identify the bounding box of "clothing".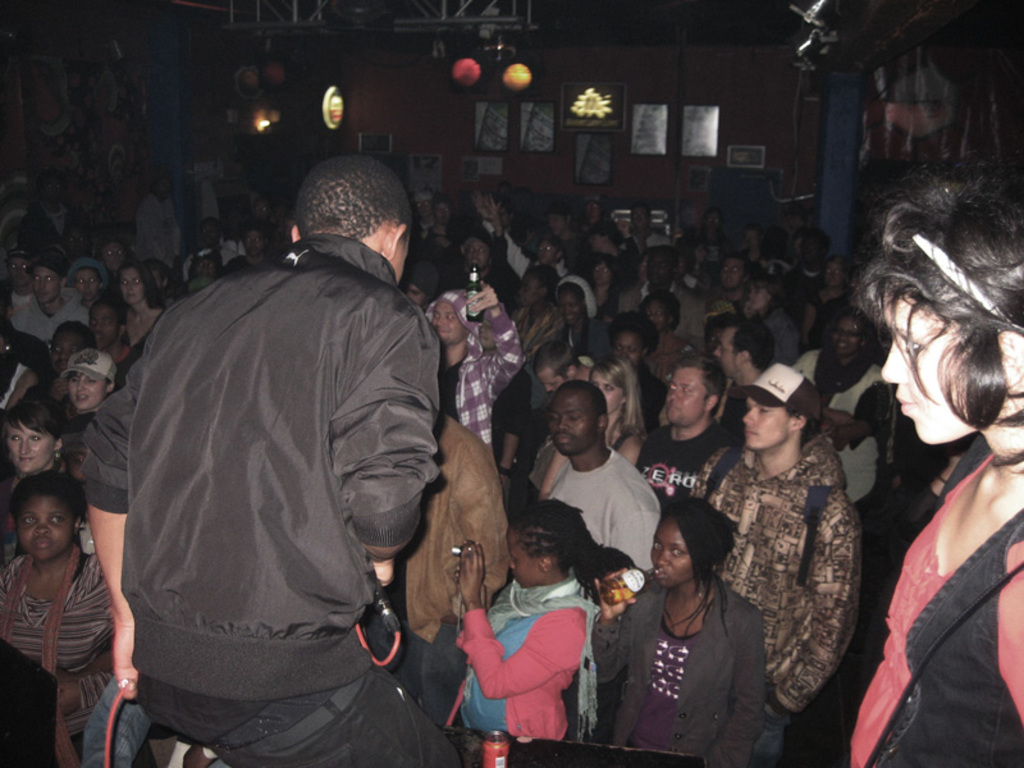
{"left": 5, "top": 550, "right": 132, "bottom": 755}.
